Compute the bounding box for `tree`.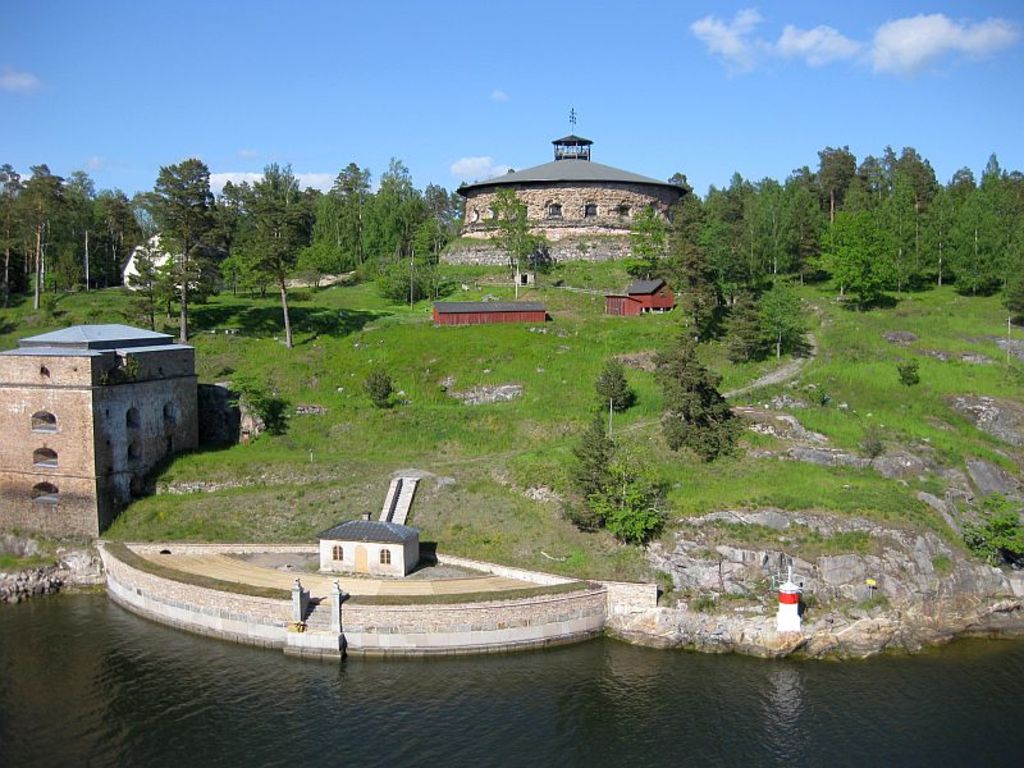
pyautogui.locateOnScreen(722, 291, 758, 362).
